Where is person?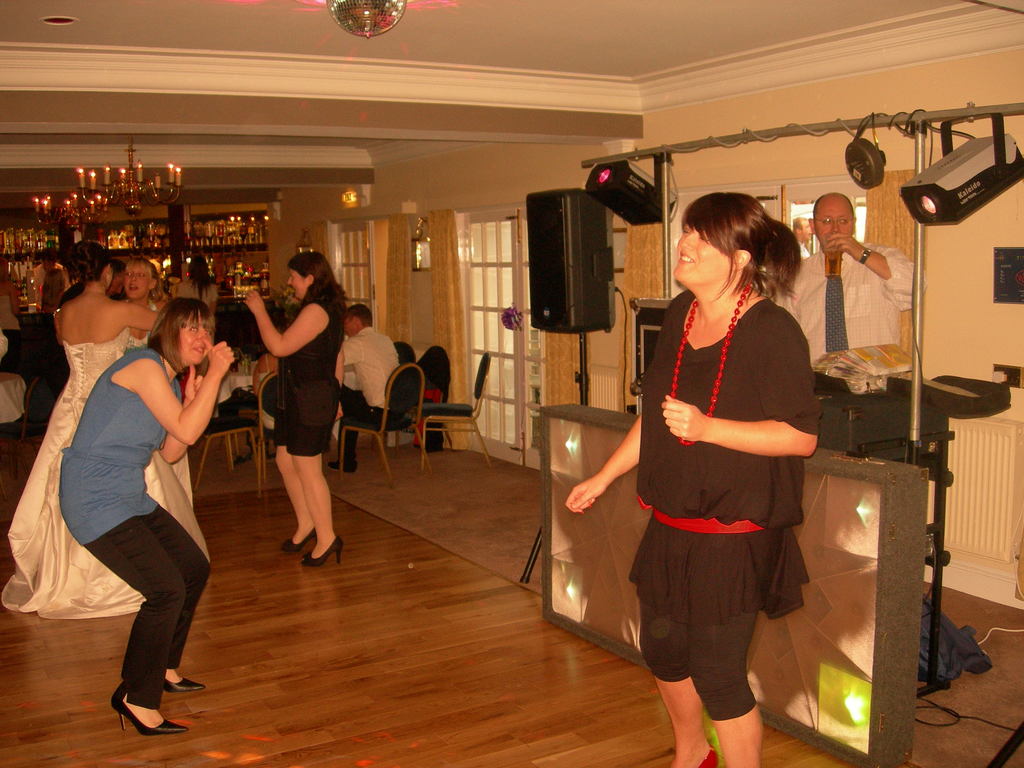
x1=60, y1=287, x2=241, y2=737.
